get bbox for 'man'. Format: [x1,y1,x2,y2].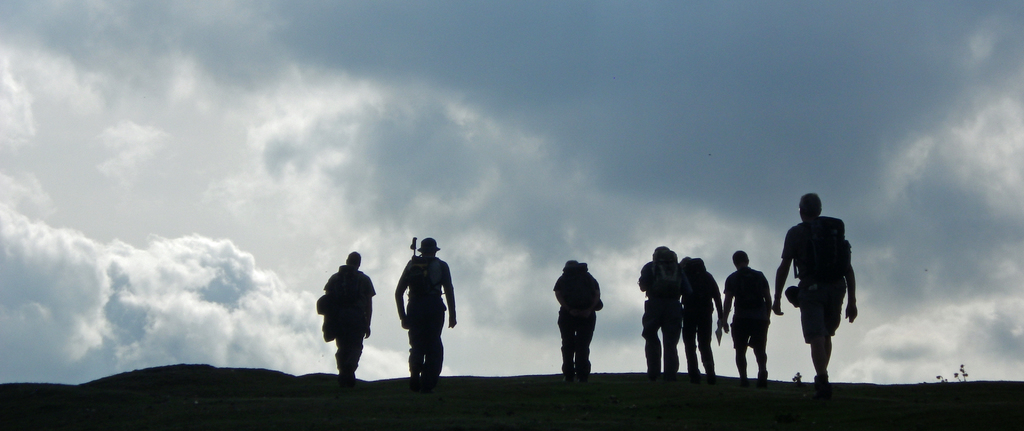
[395,236,455,377].
